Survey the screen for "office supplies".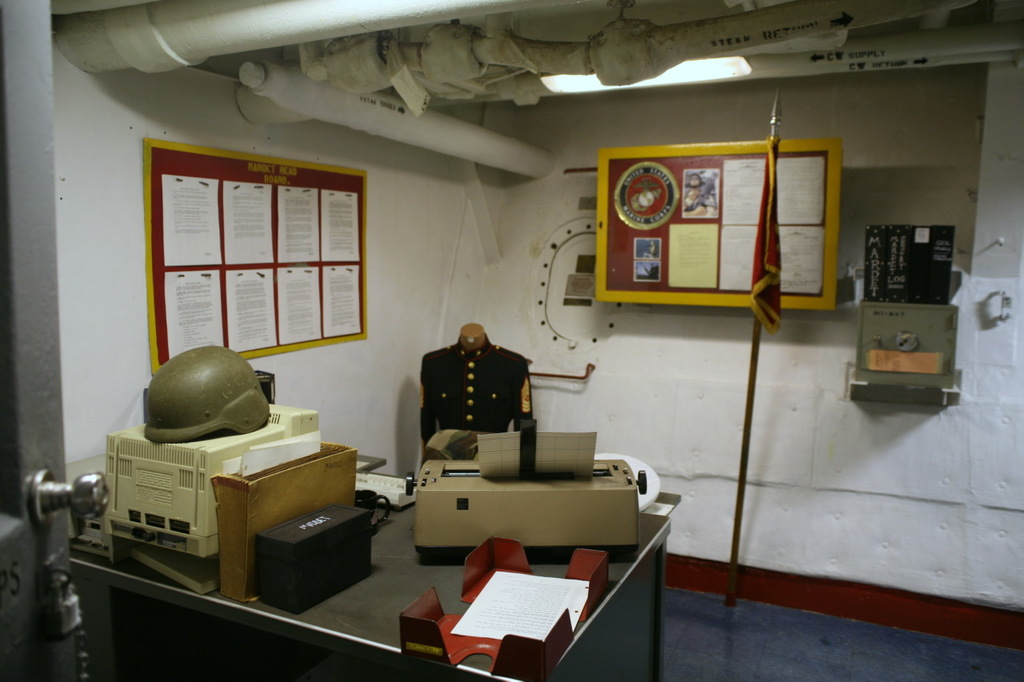
Survey found: 396:440:662:559.
